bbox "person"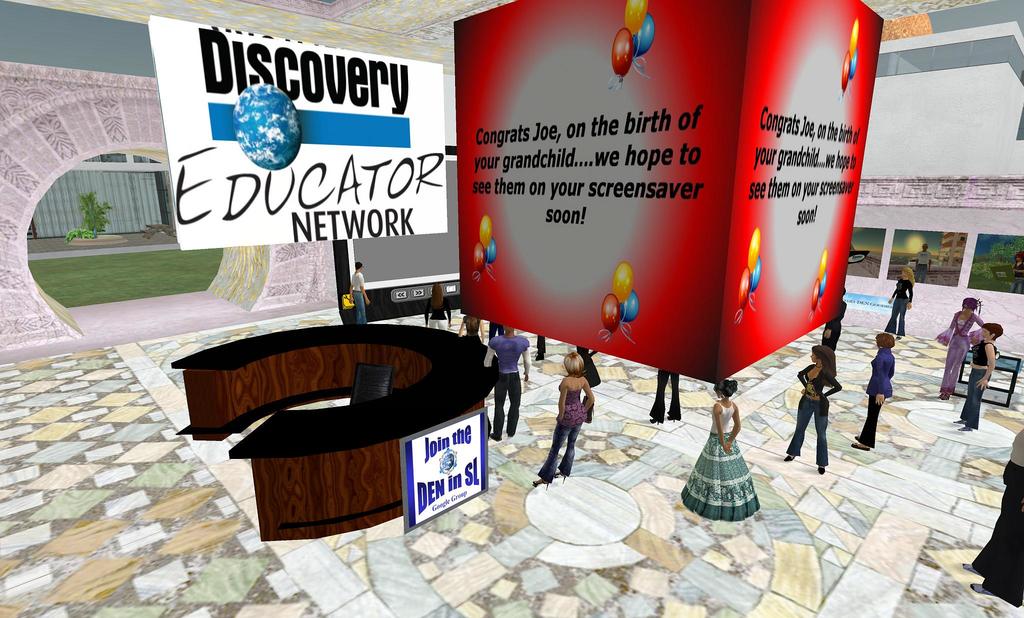
(left=881, top=263, right=921, bottom=339)
